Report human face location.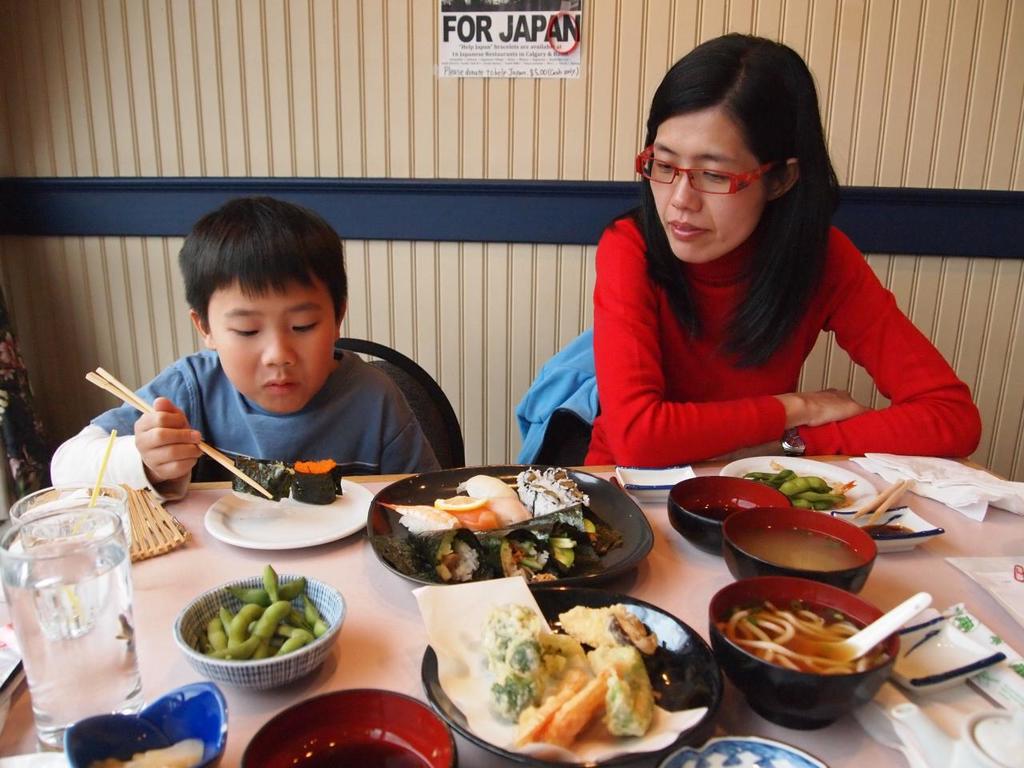
Report: rect(210, 287, 335, 413).
